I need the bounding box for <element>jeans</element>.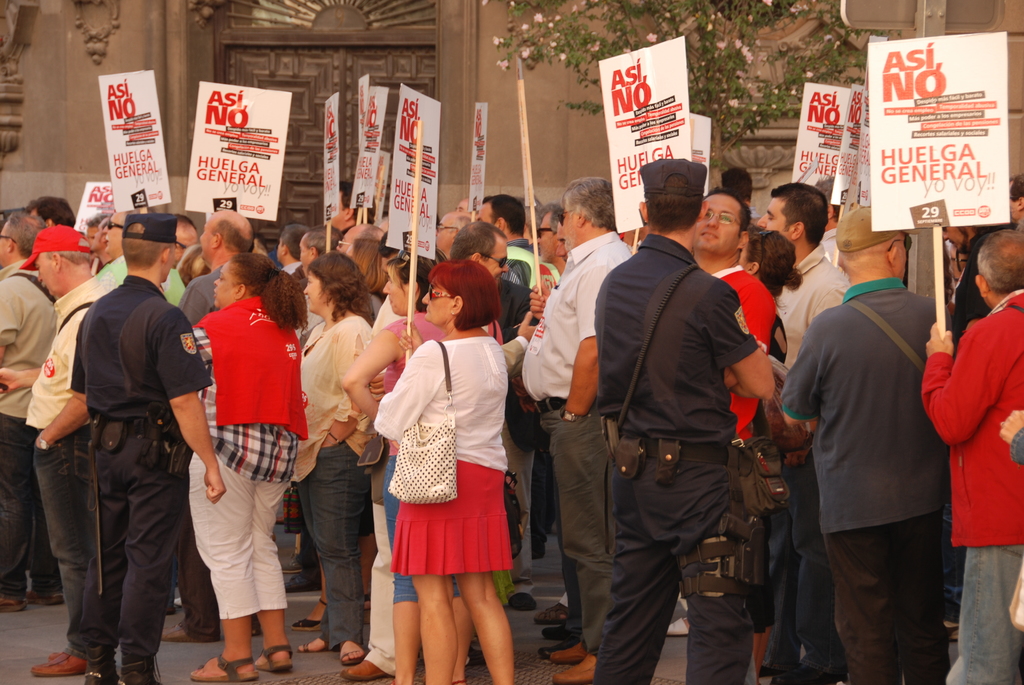
Here it is: 392 453 468 605.
